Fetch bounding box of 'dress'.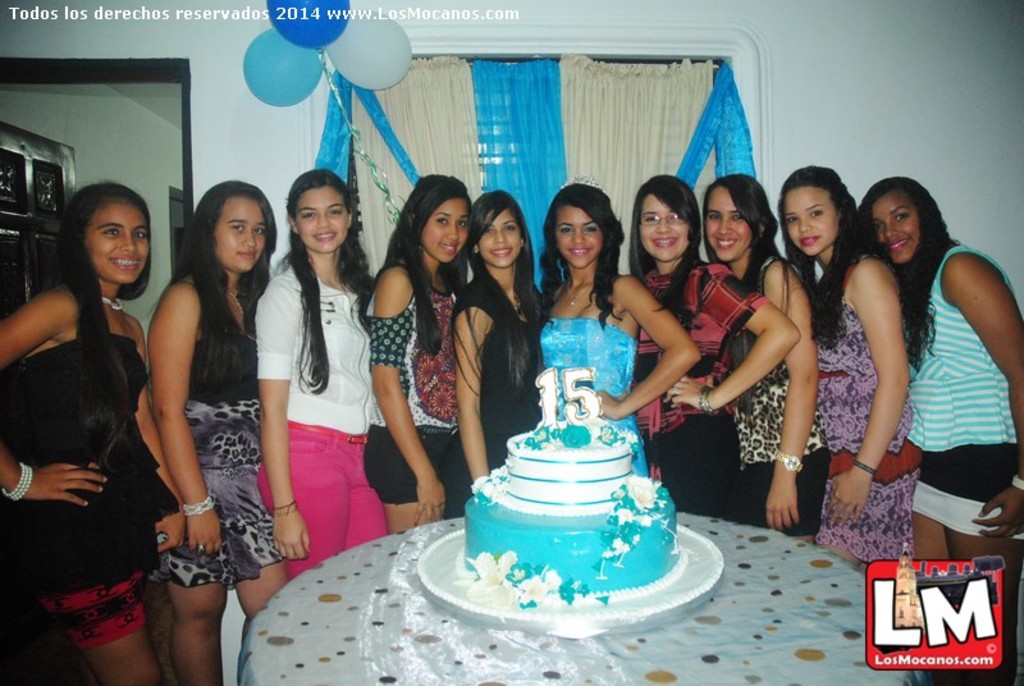
Bbox: [left=810, top=255, right=925, bottom=558].
